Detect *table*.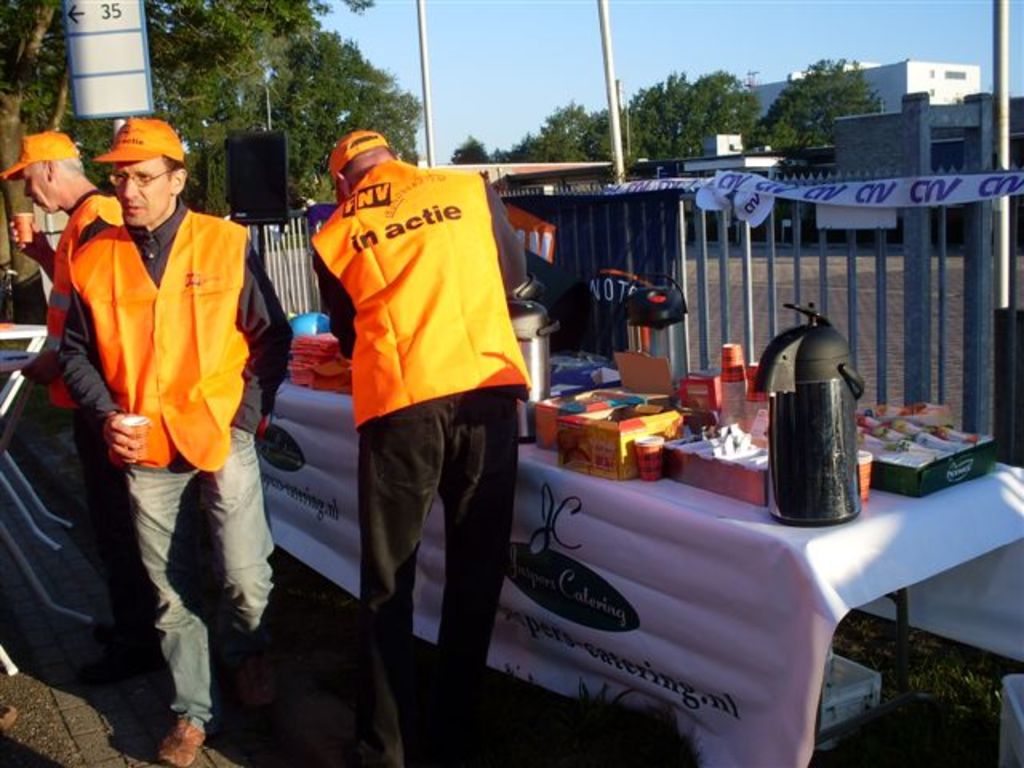
Detected at 190 342 946 754.
